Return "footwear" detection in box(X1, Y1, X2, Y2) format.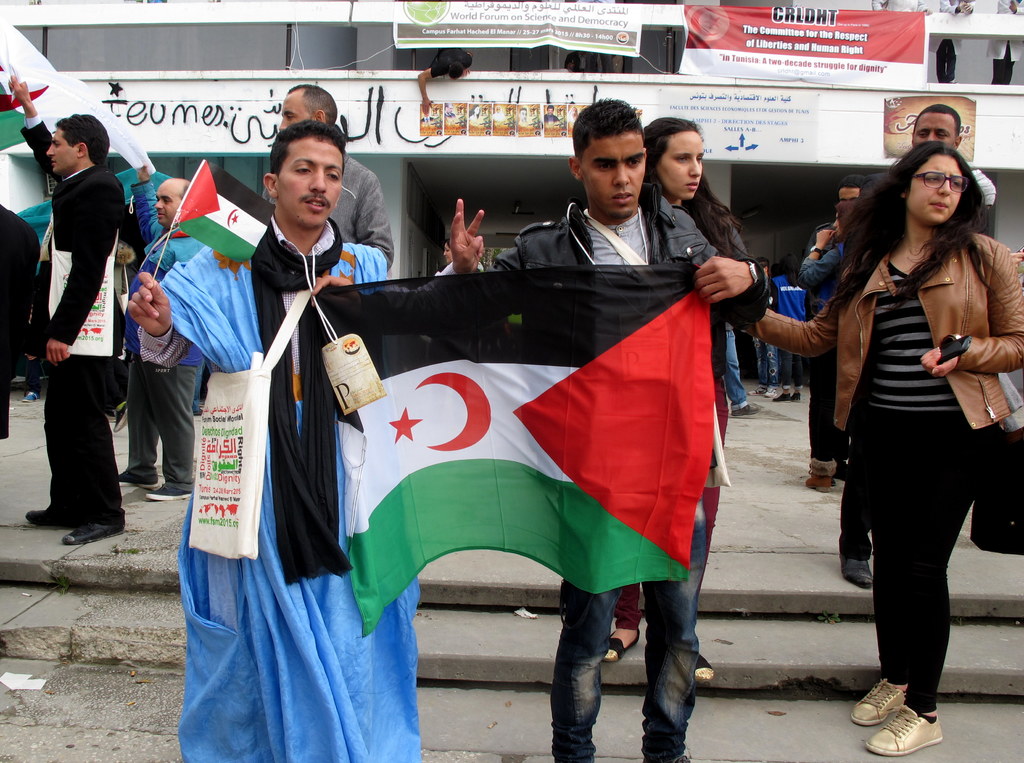
box(848, 679, 908, 730).
